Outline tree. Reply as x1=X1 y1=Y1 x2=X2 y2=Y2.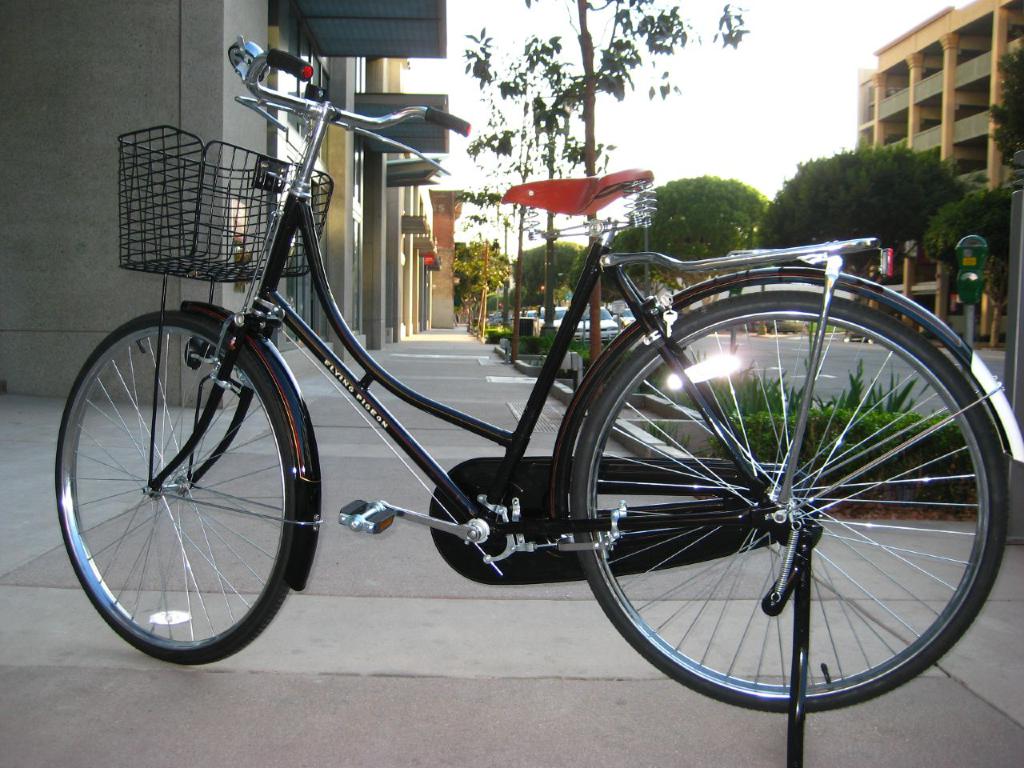
x1=614 y1=168 x2=780 y2=266.
